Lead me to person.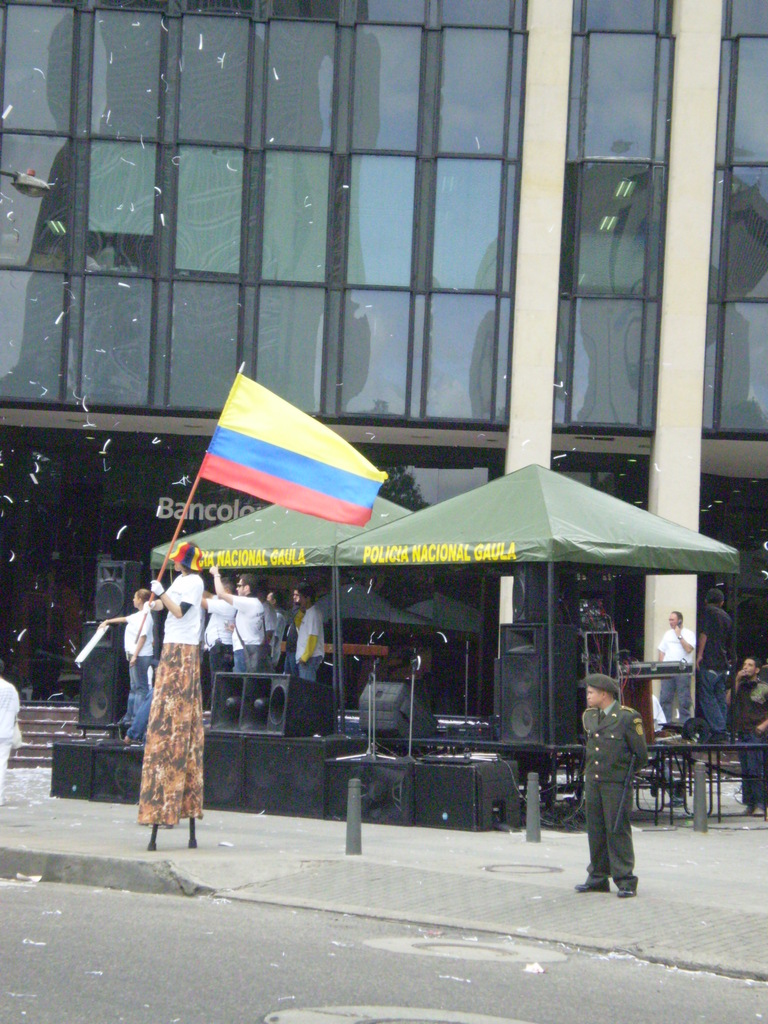
Lead to bbox(139, 536, 225, 861).
